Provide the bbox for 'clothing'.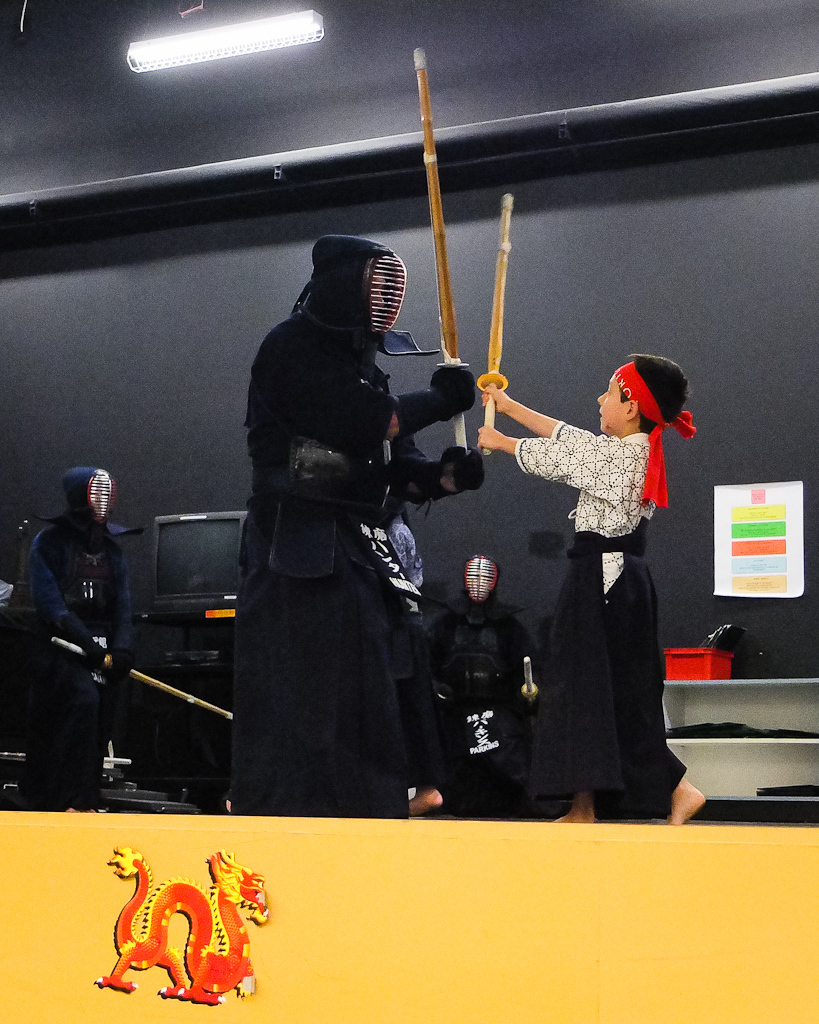
367 508 447 781.
